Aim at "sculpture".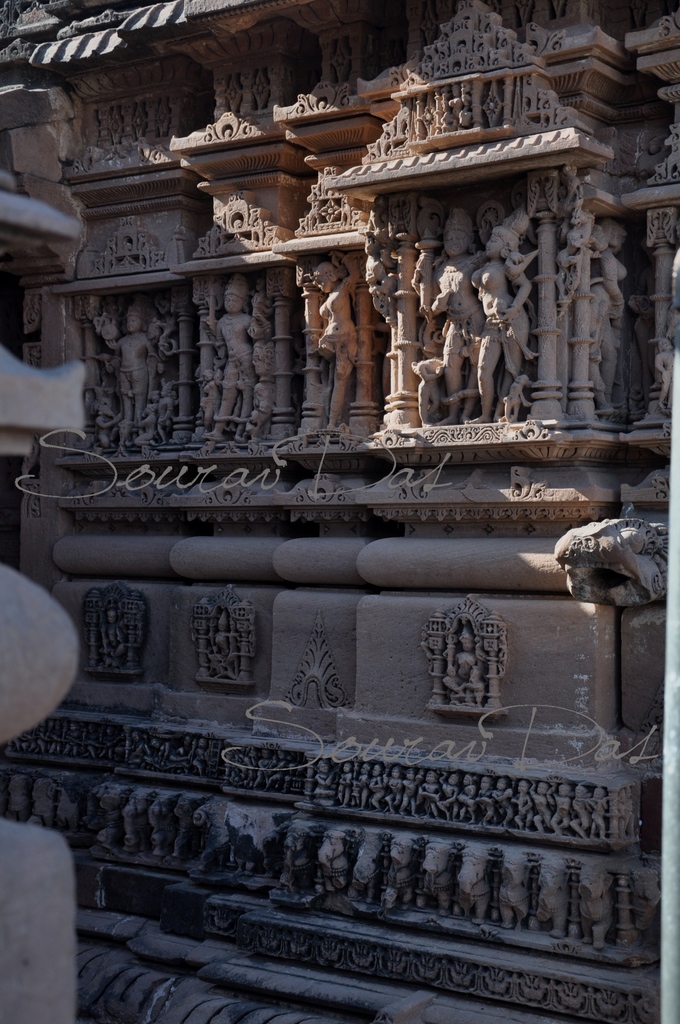
Aimed at locate(92, 614, 141, 675).
